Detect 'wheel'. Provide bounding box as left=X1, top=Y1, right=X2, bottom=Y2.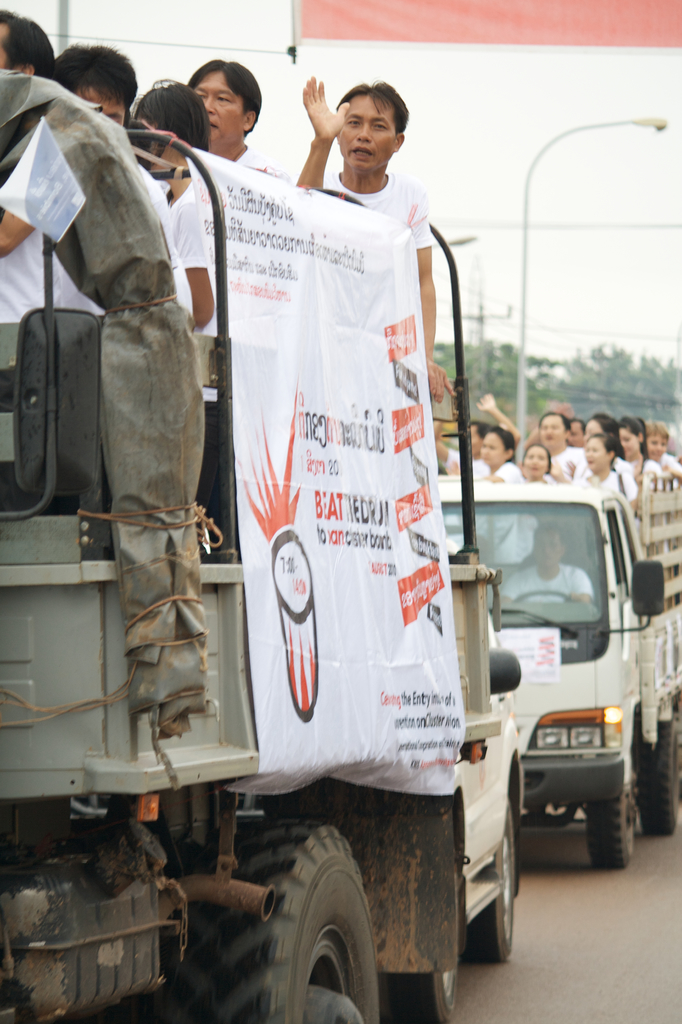
left=589, top=772, right=638, bottom=865.
